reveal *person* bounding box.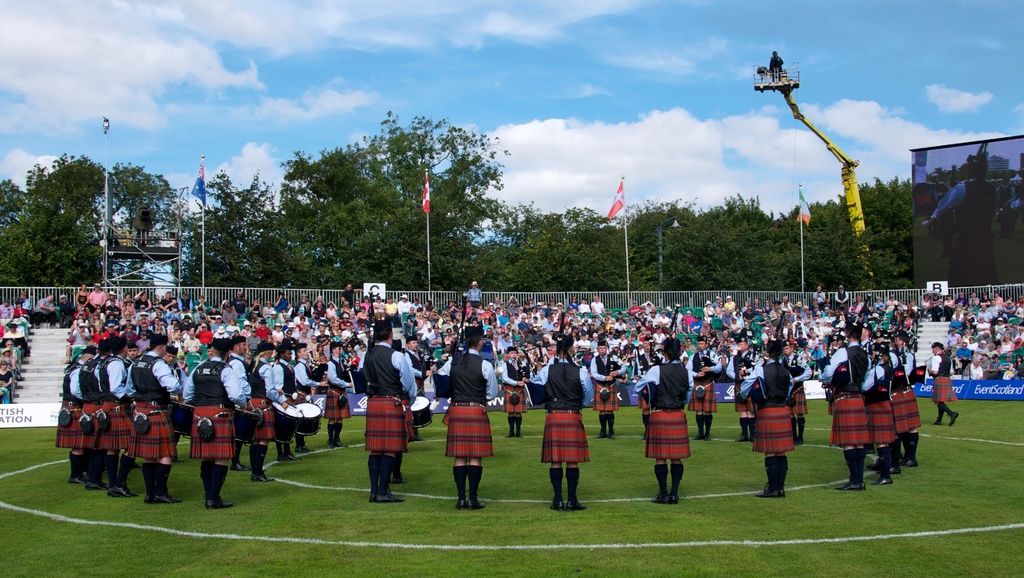
Revealed: box=[325, 337, 362, 451].
